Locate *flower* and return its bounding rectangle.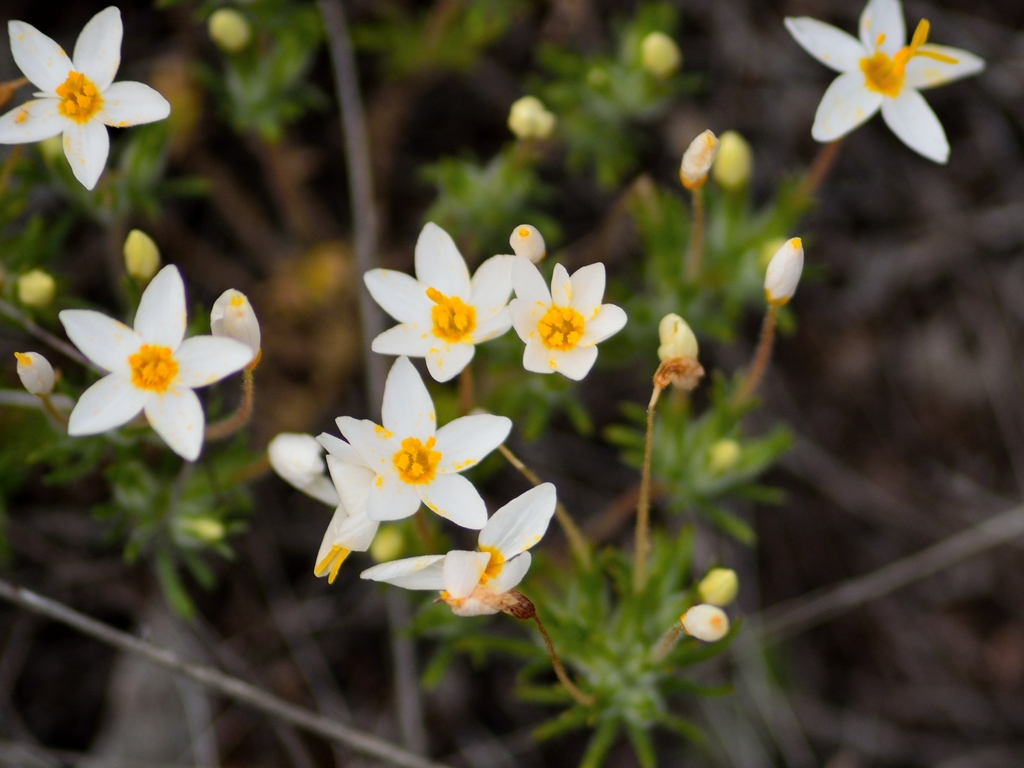
region(316, 356, 509, 531).
